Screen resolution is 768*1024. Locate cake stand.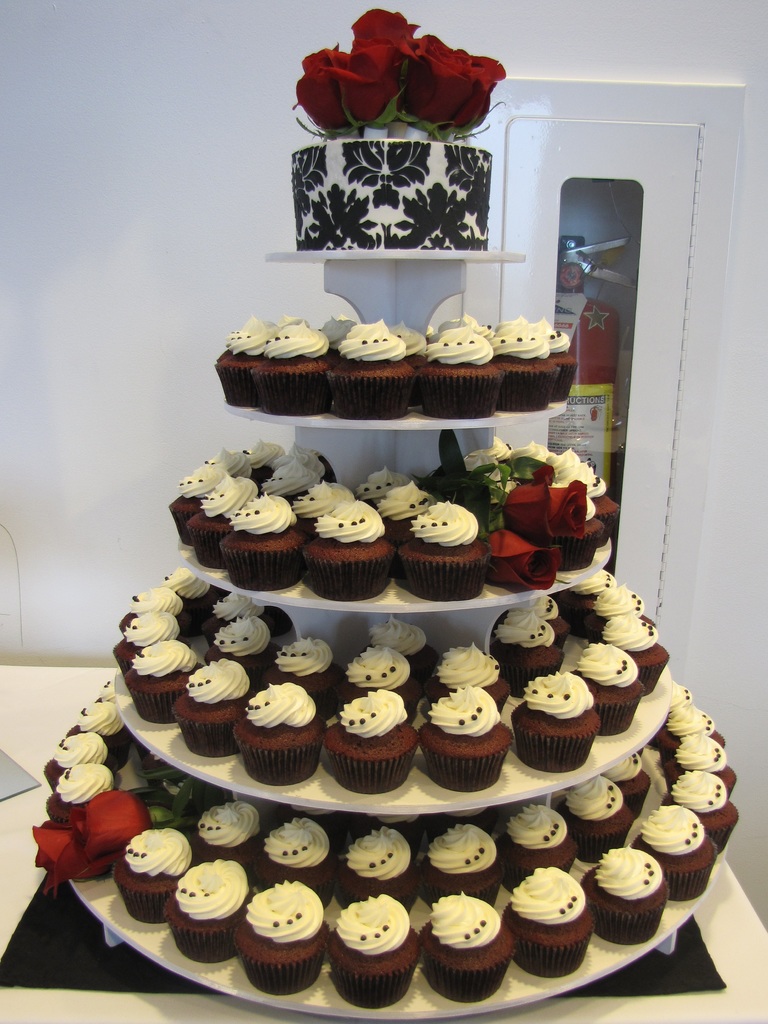
[left=61, top=241, right=725, bottom=1023].
